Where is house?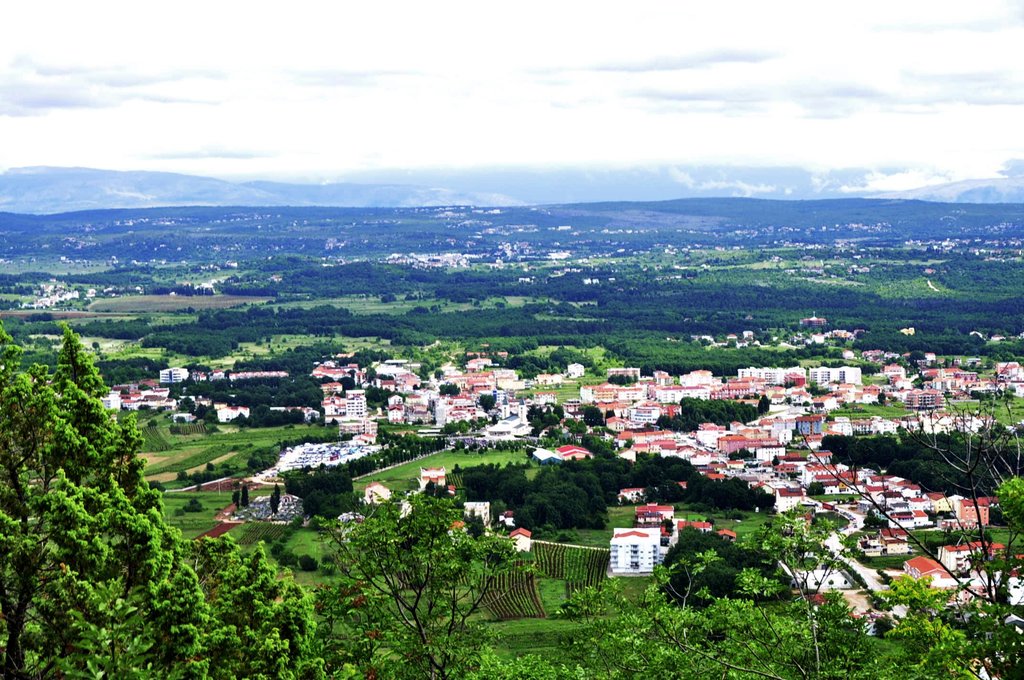
box=[884, 350, 1023, 410].
